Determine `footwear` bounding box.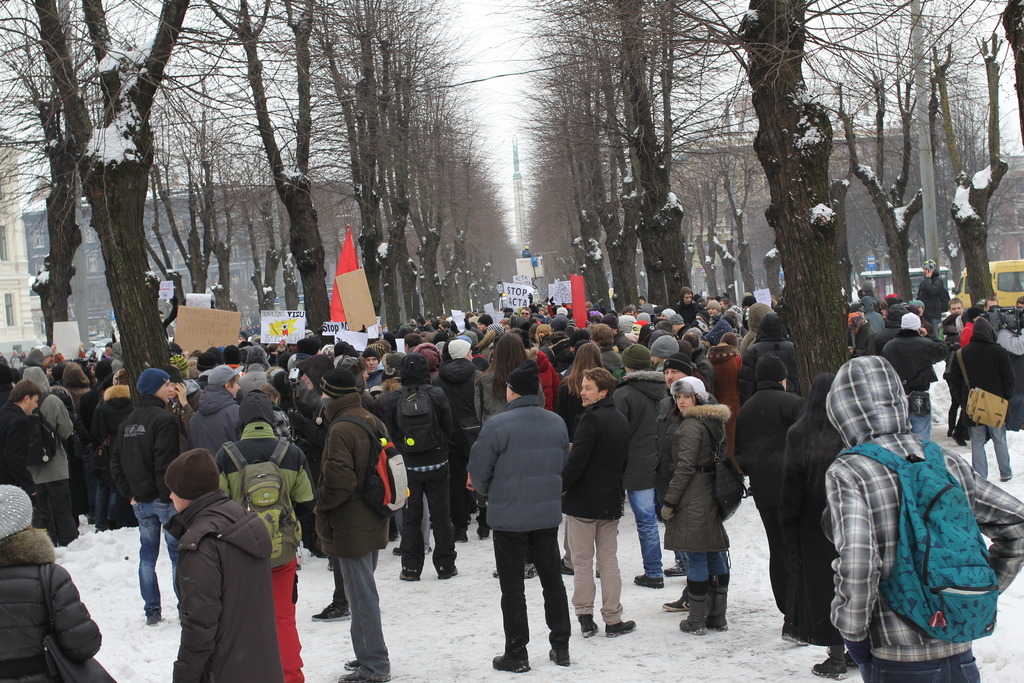
Determined: l=456, t=519, r=472, b=549.
